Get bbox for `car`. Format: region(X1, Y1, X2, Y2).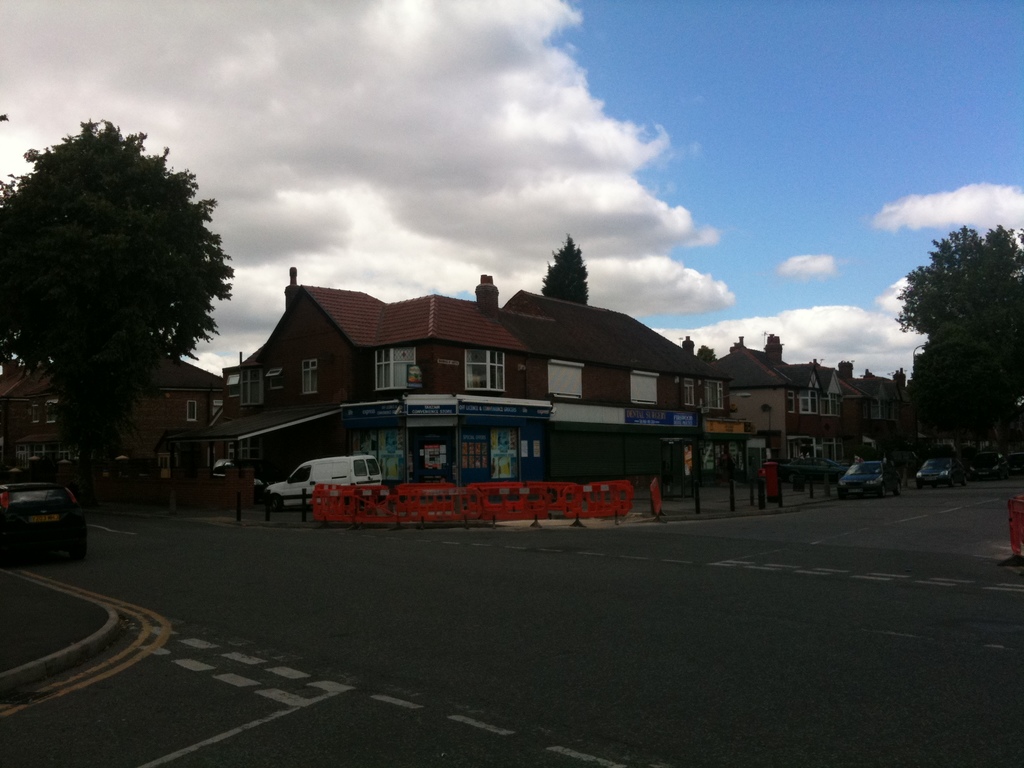
region(2, 481, 84, 561).
